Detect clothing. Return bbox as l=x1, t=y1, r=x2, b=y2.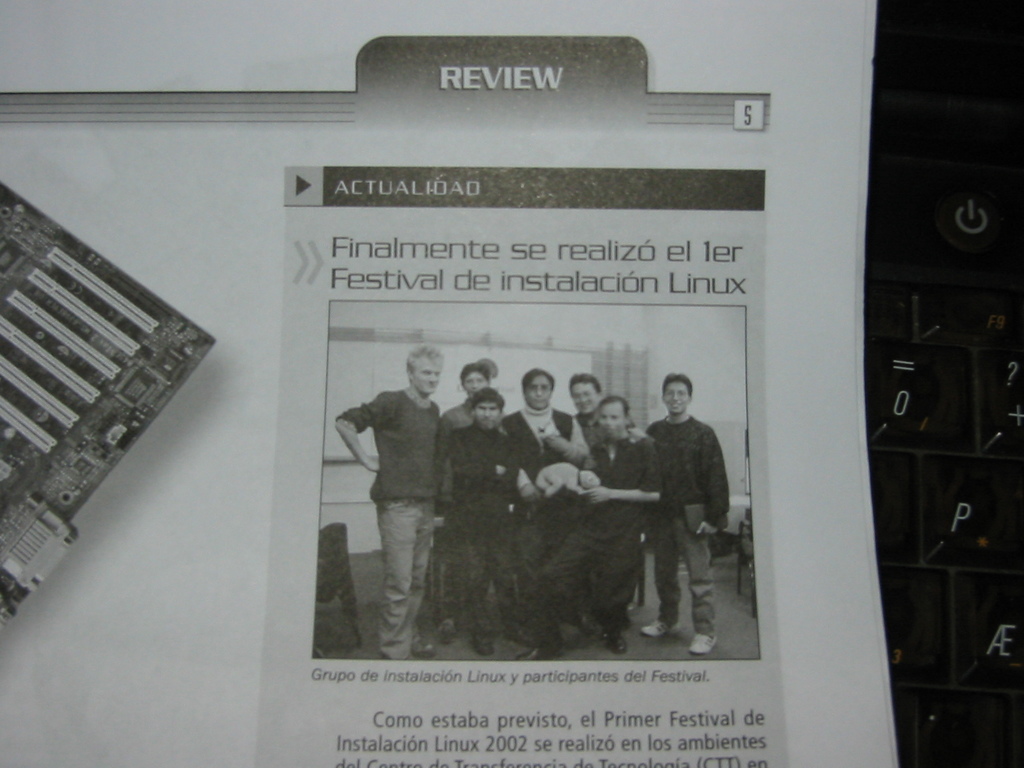
l=455, t=424, r=525, b=547.
